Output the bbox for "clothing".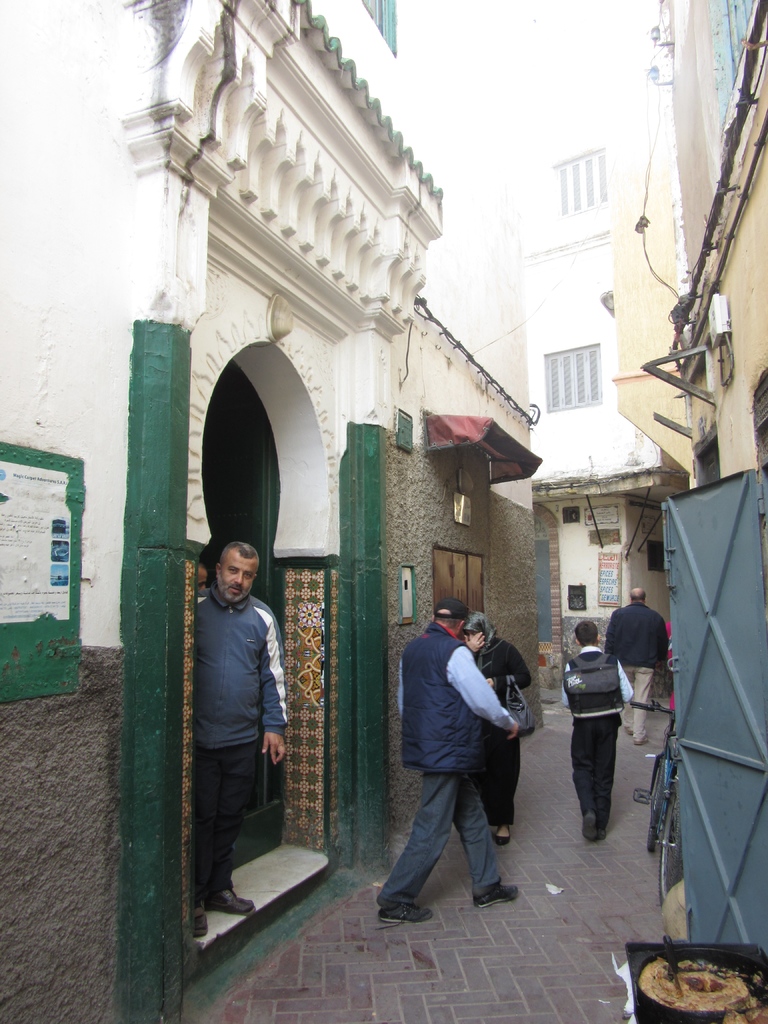
box=[405, 624, 518, 904].
